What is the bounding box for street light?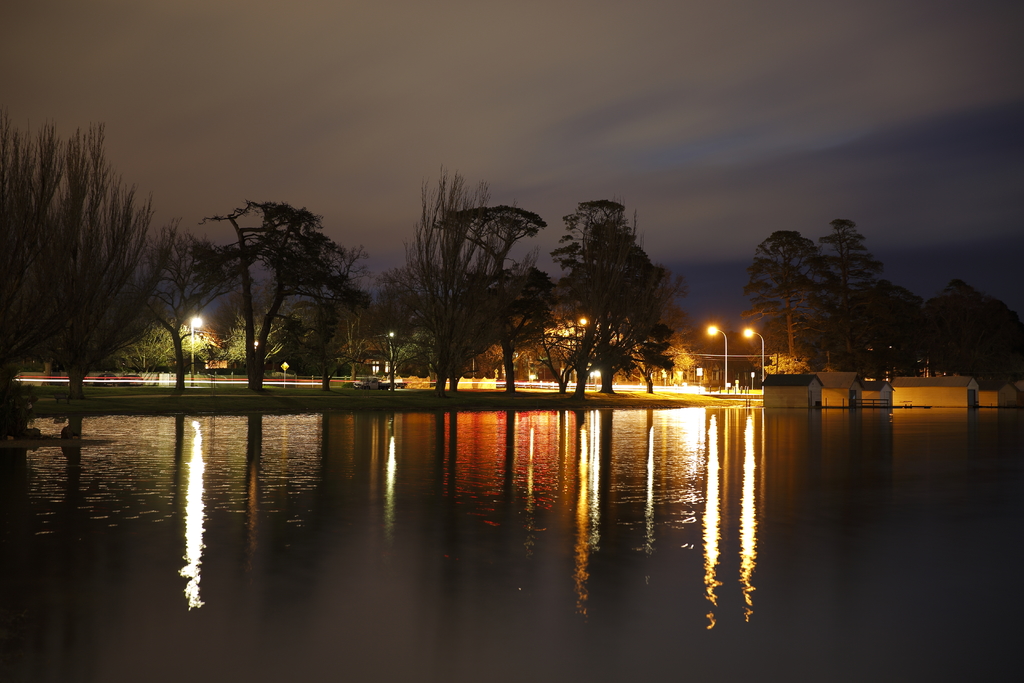
rect(740, 327, 766, 384).
